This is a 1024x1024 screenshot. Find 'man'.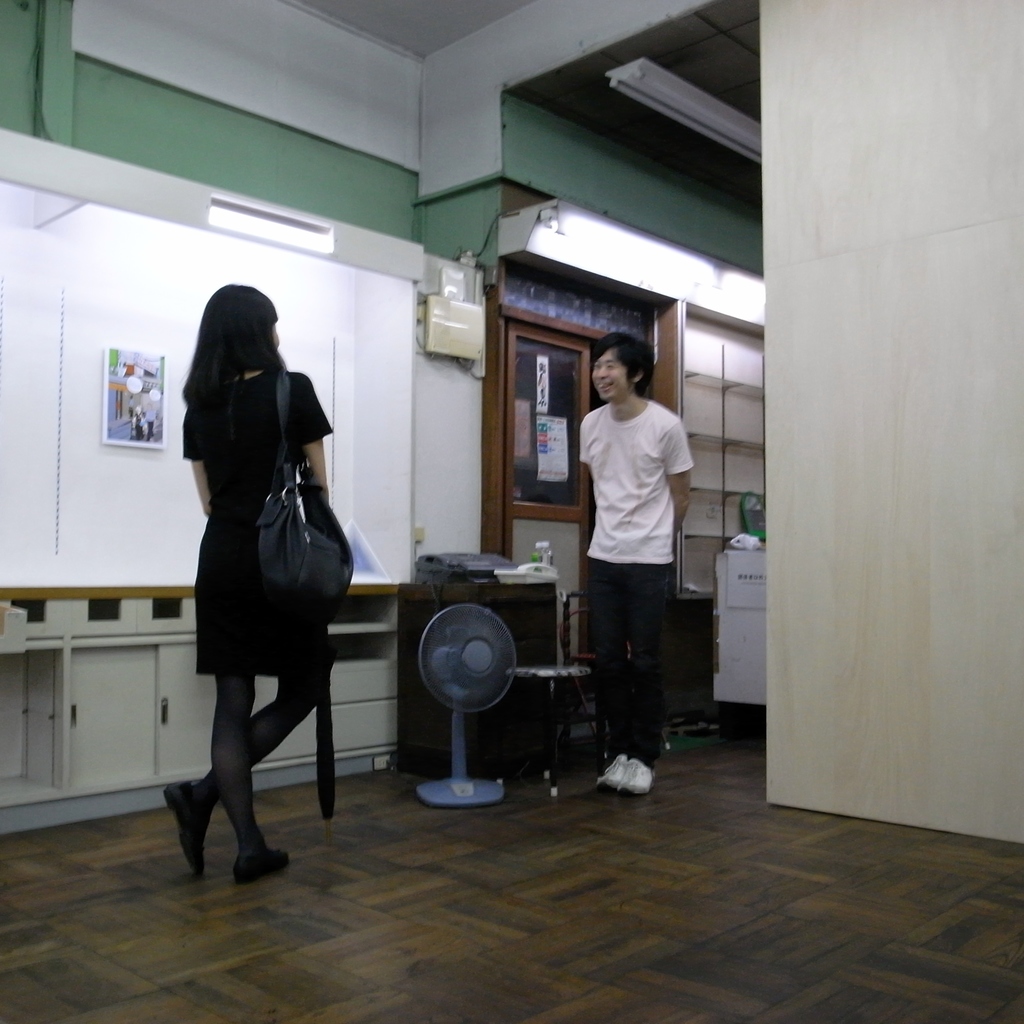
Bounding box: 560:330:706:769.
